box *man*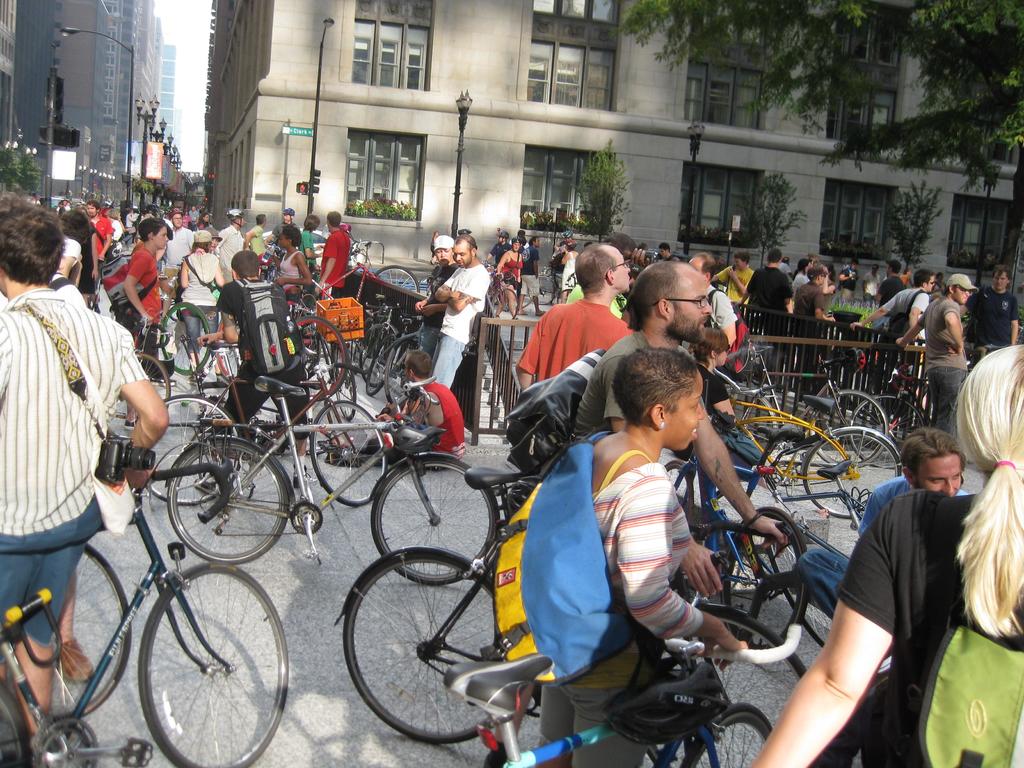
crop(654, 241, 679, 265)
